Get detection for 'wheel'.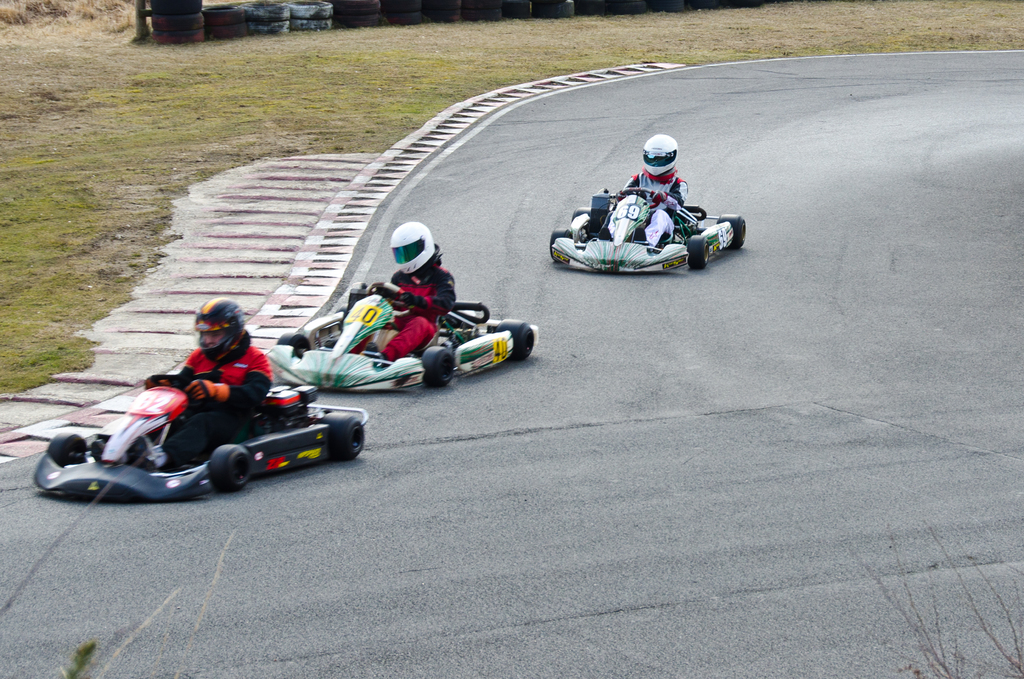
Detection: [147,29,206,49].
